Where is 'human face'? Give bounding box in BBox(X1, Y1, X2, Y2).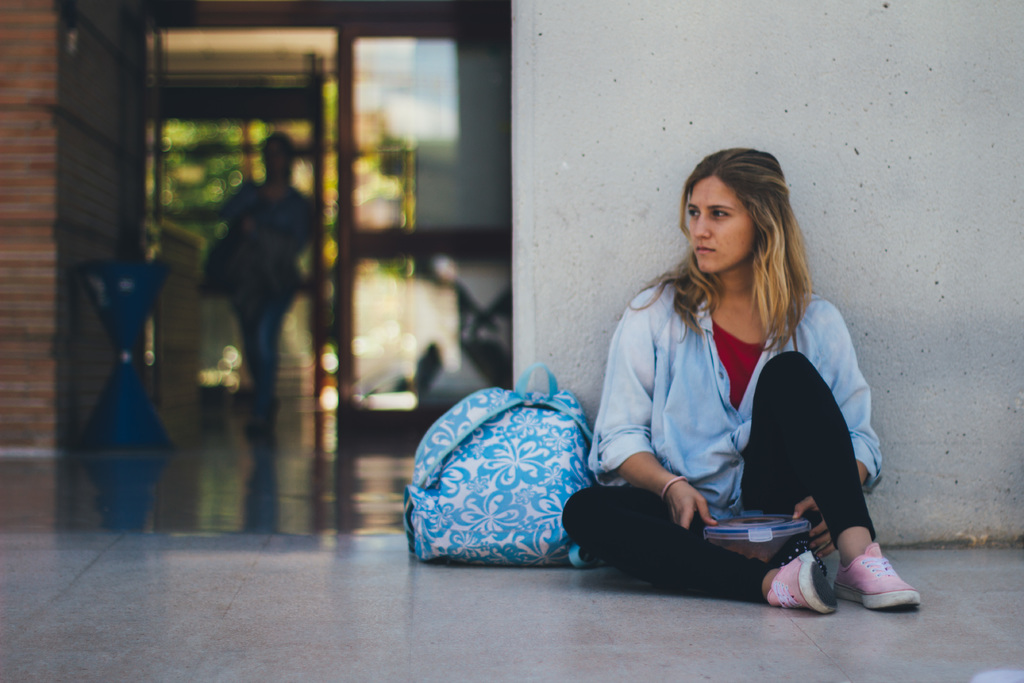
BBox(687, 177, 753, 276).
